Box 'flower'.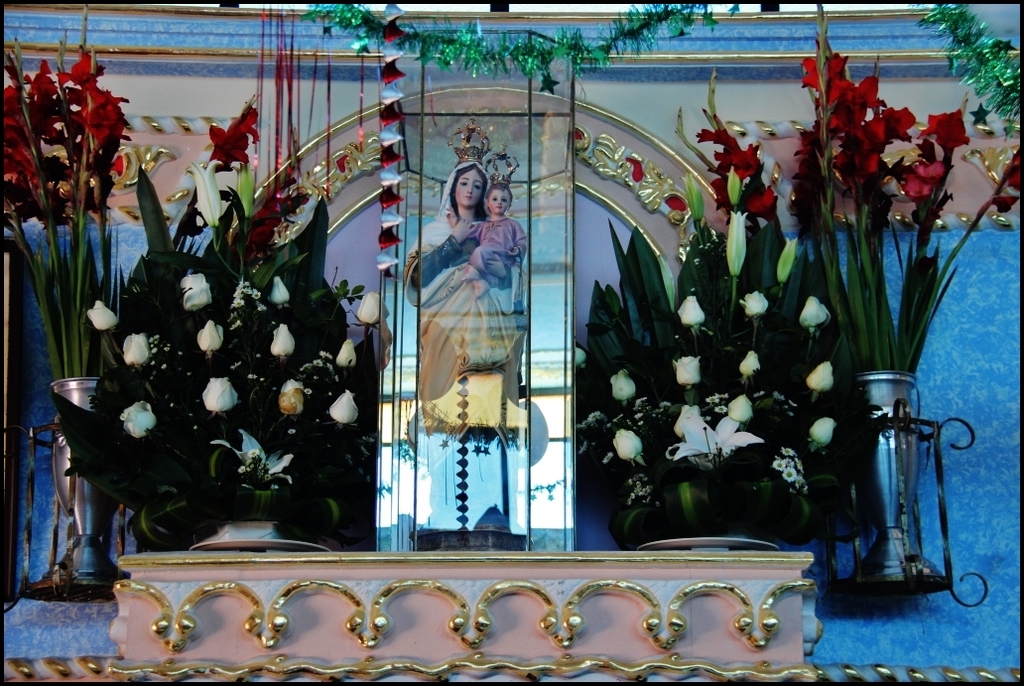
l=668, t=355, r=704, b=388.
